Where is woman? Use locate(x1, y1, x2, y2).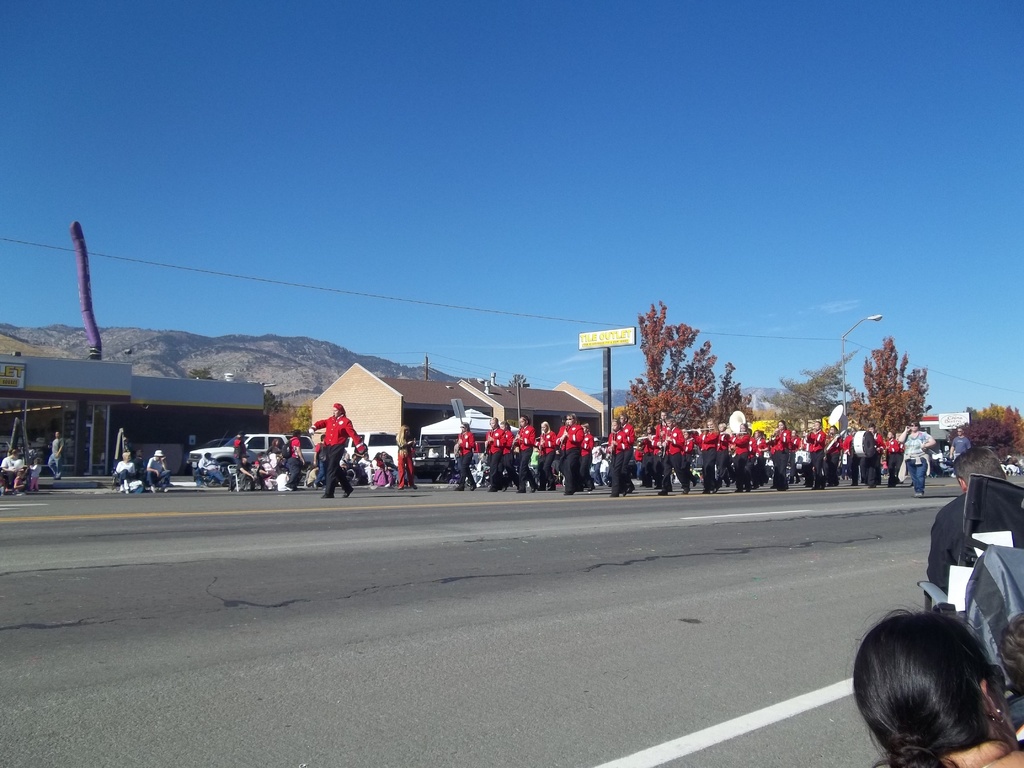
locate(2, 450, 29, 491).
